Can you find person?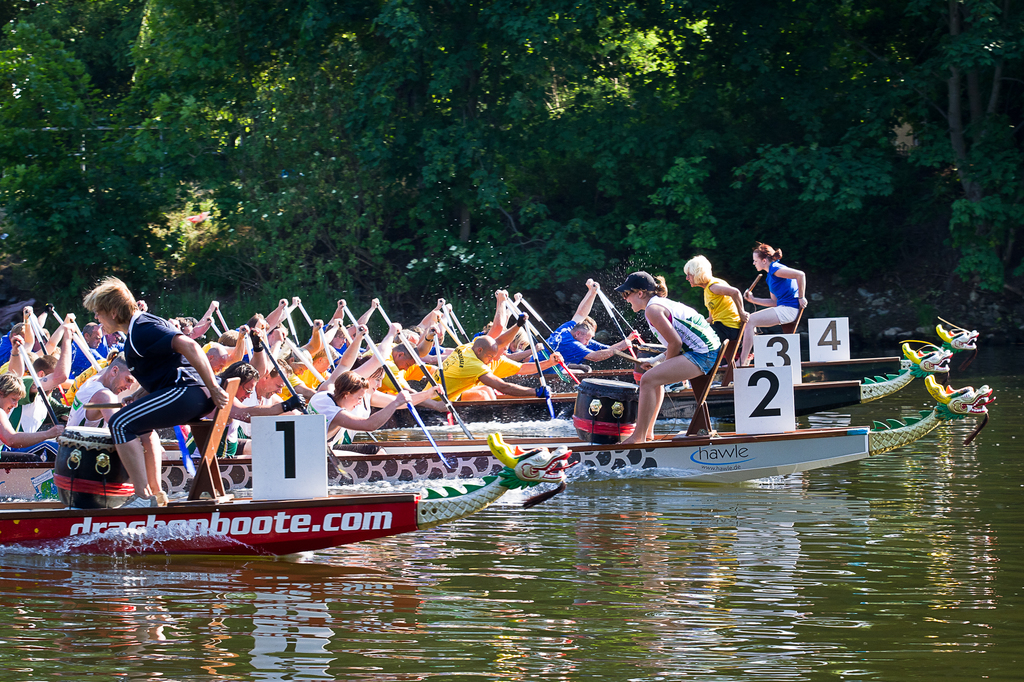
Yes, bounding box: [left=95, top=294, right=211, bottom=485].
